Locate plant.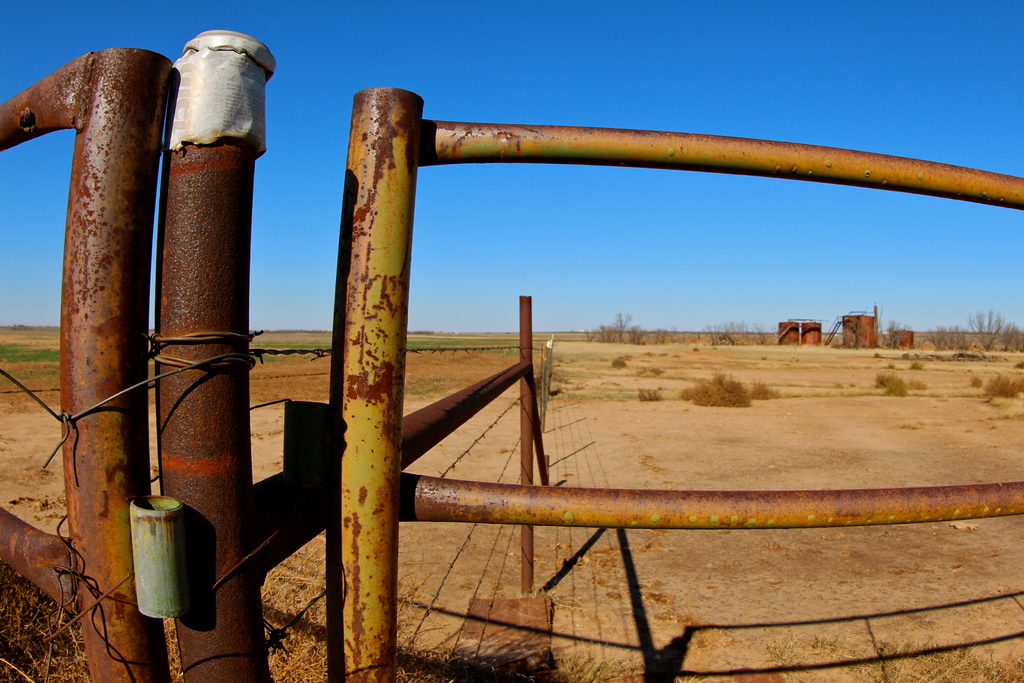
Bounding box: region(635, 384, 661, 399).
